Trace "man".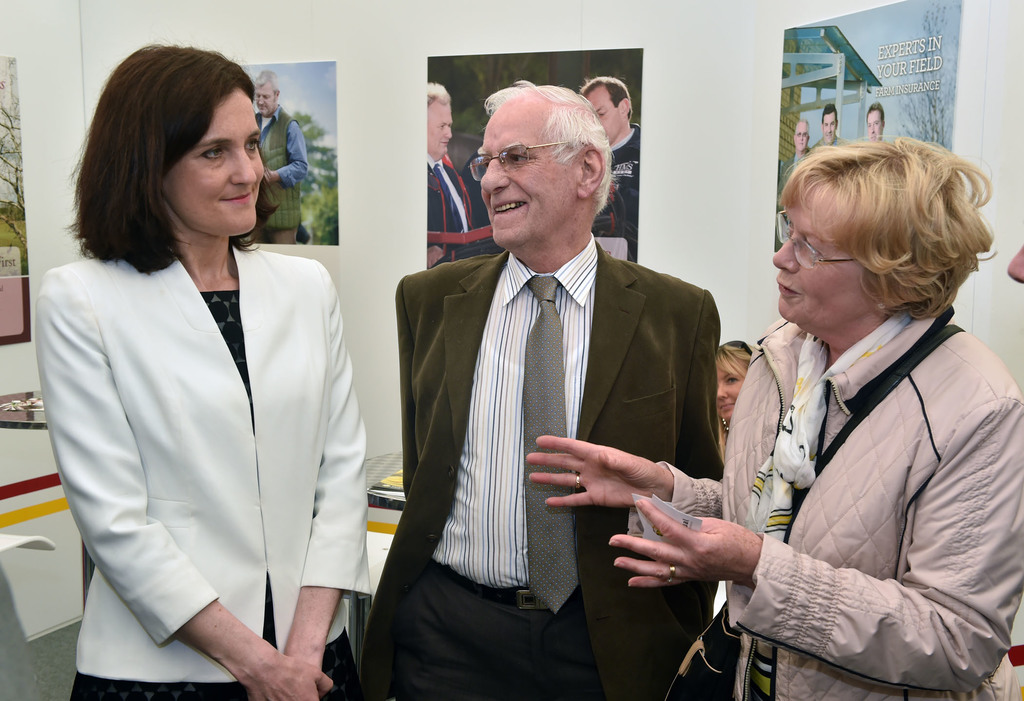
Traced to select_region(529, 134, 1023, 700).
